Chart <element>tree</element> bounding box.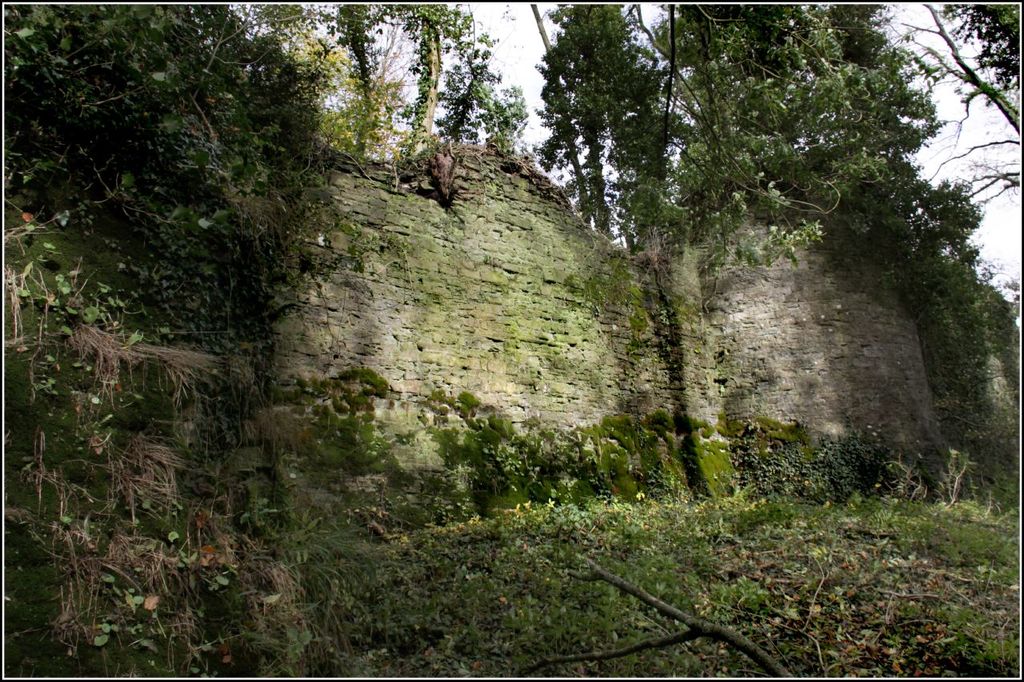
Charted: 342,0,523,164.
